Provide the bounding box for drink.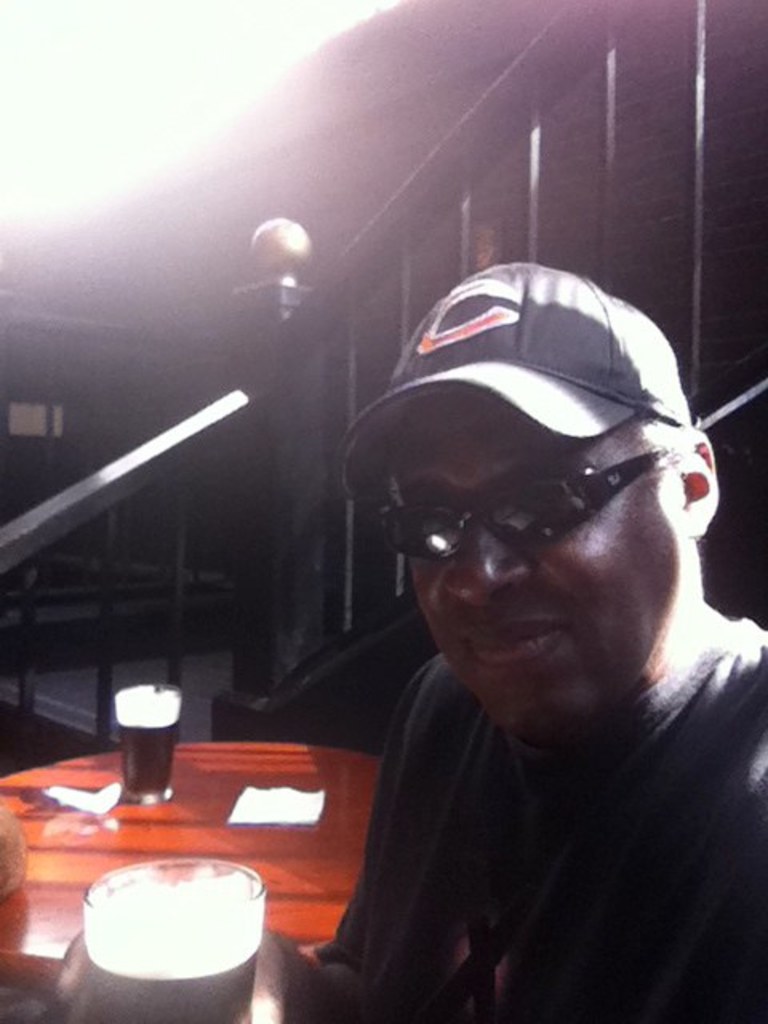
select_region(115, 699, 179, 808).
